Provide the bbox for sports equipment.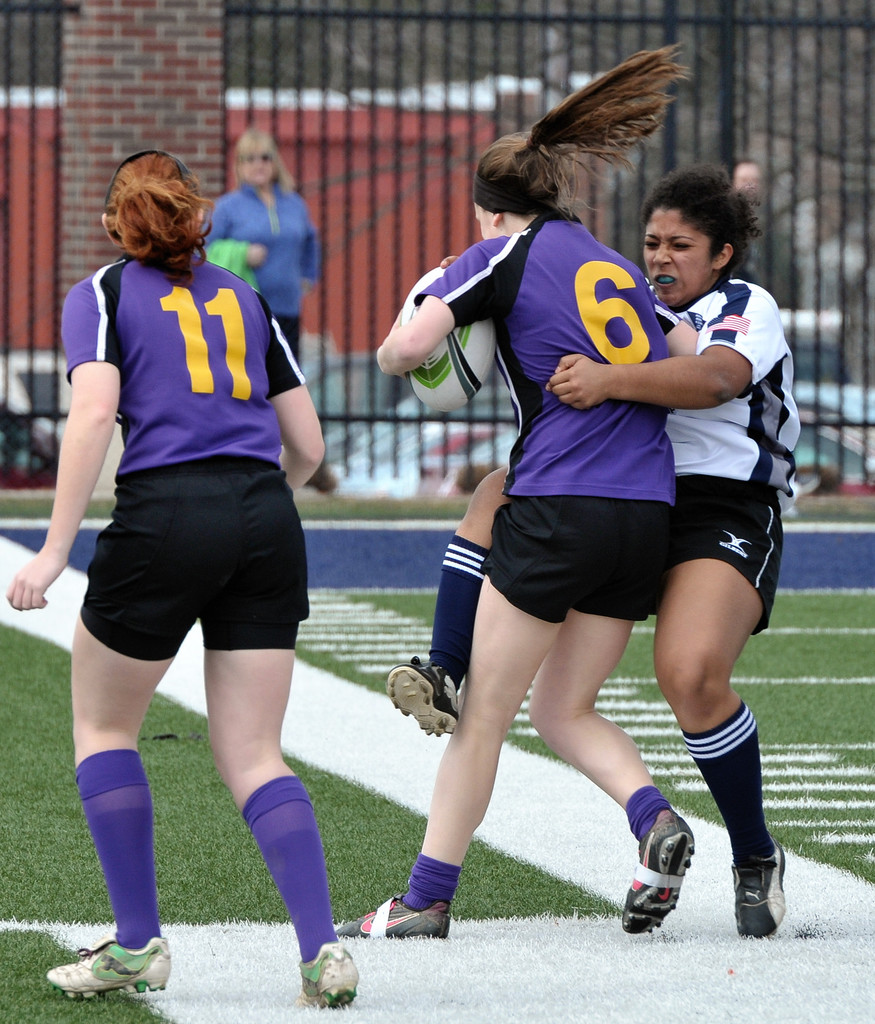
[x1=388, y1=663, x2=458, y2=743].
